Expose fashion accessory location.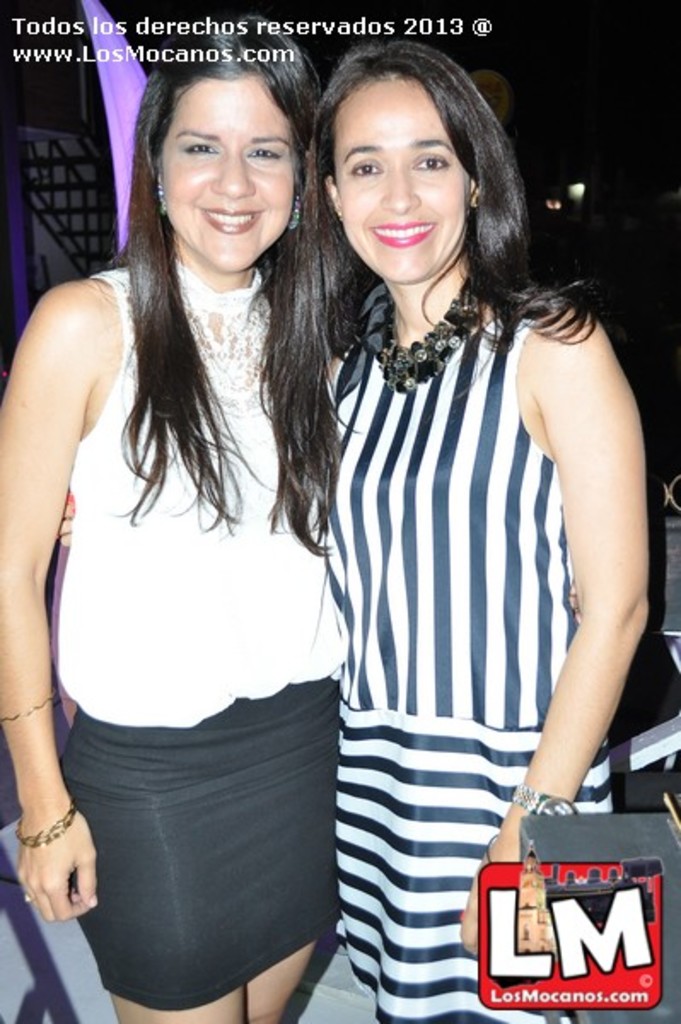
Exposed at [12,797,75,855].
